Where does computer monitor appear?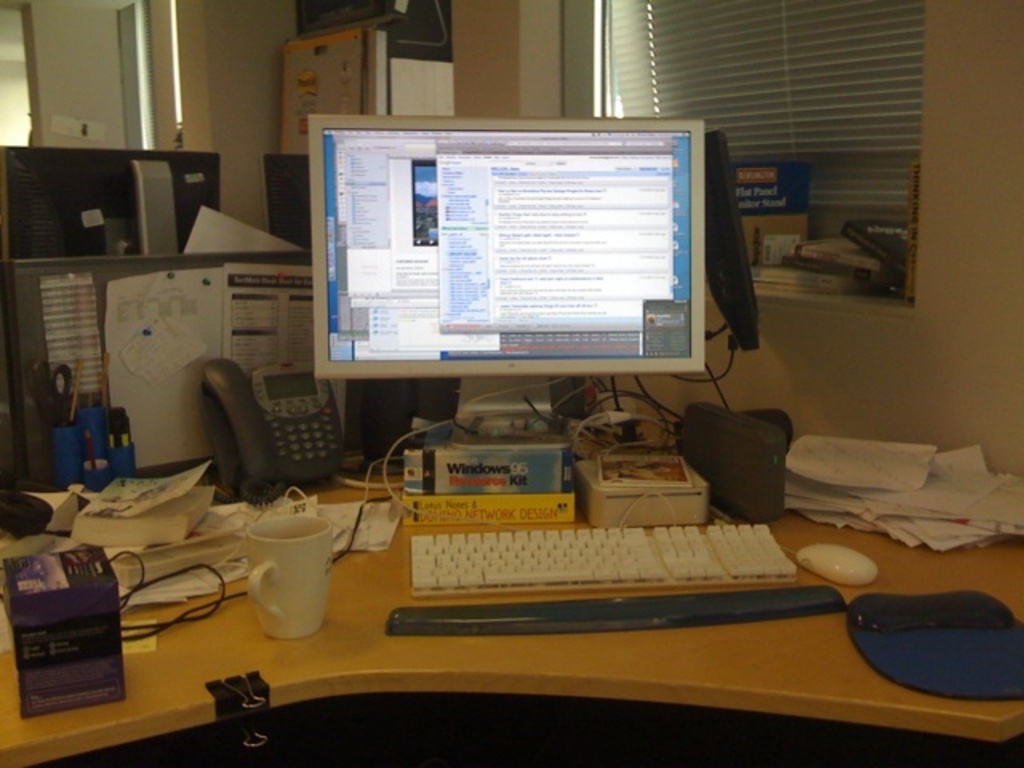
Appears at {"x1": 712, "y1": 115, "x2": 770, "y2": 357}.
